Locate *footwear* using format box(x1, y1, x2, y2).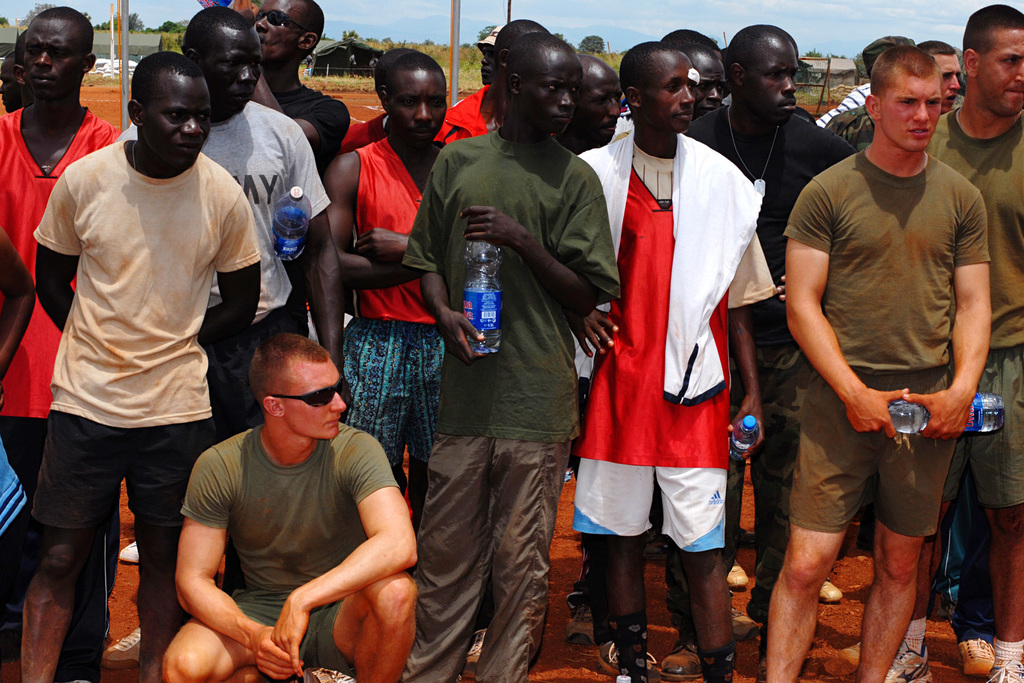
box(726, 559, 743, 593).
